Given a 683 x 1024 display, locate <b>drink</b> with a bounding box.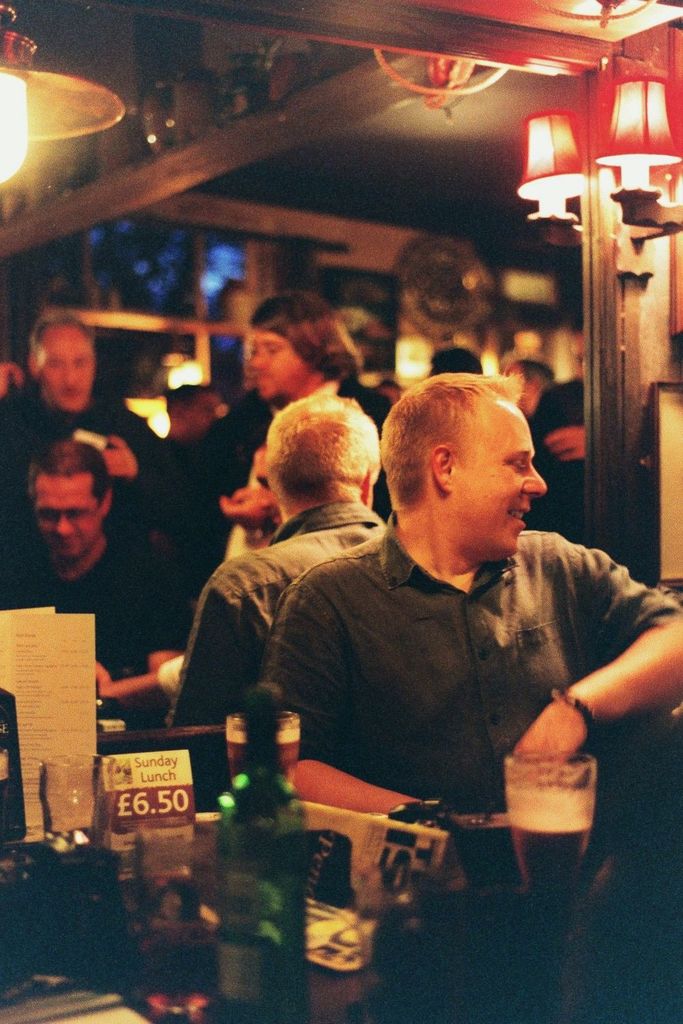
Located: x1=508, y1=801, x2=592, y2=894.
